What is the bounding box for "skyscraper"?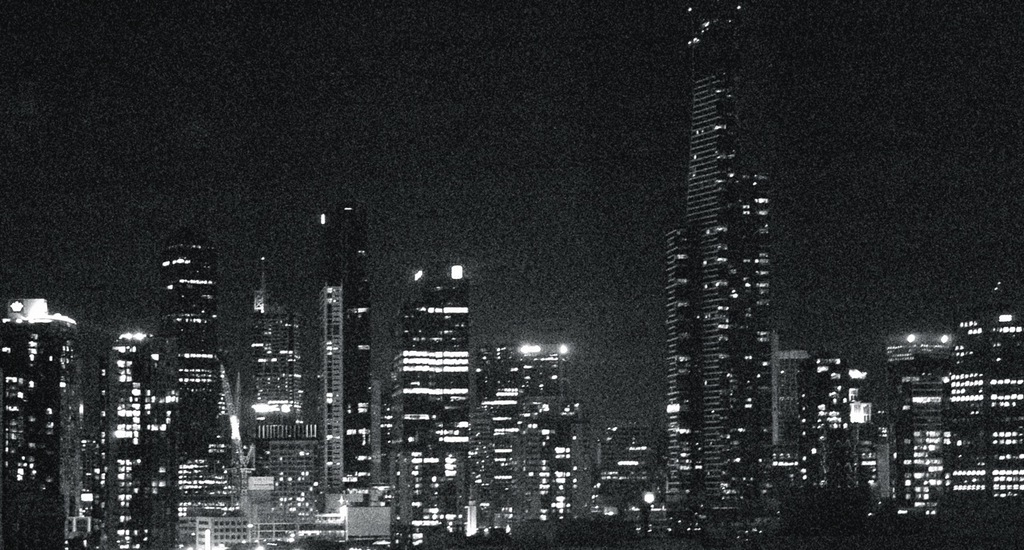
x1=814, y1=417, x2=893, y2=536.
